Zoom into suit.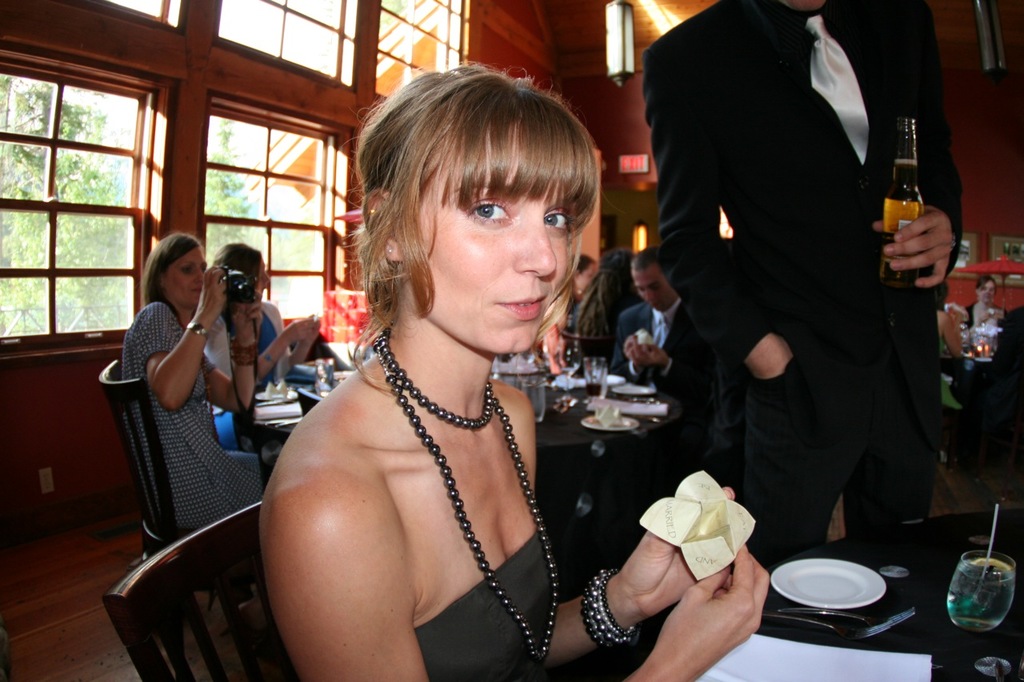
Zoom target: Rect(626, 0, 975, 647).
